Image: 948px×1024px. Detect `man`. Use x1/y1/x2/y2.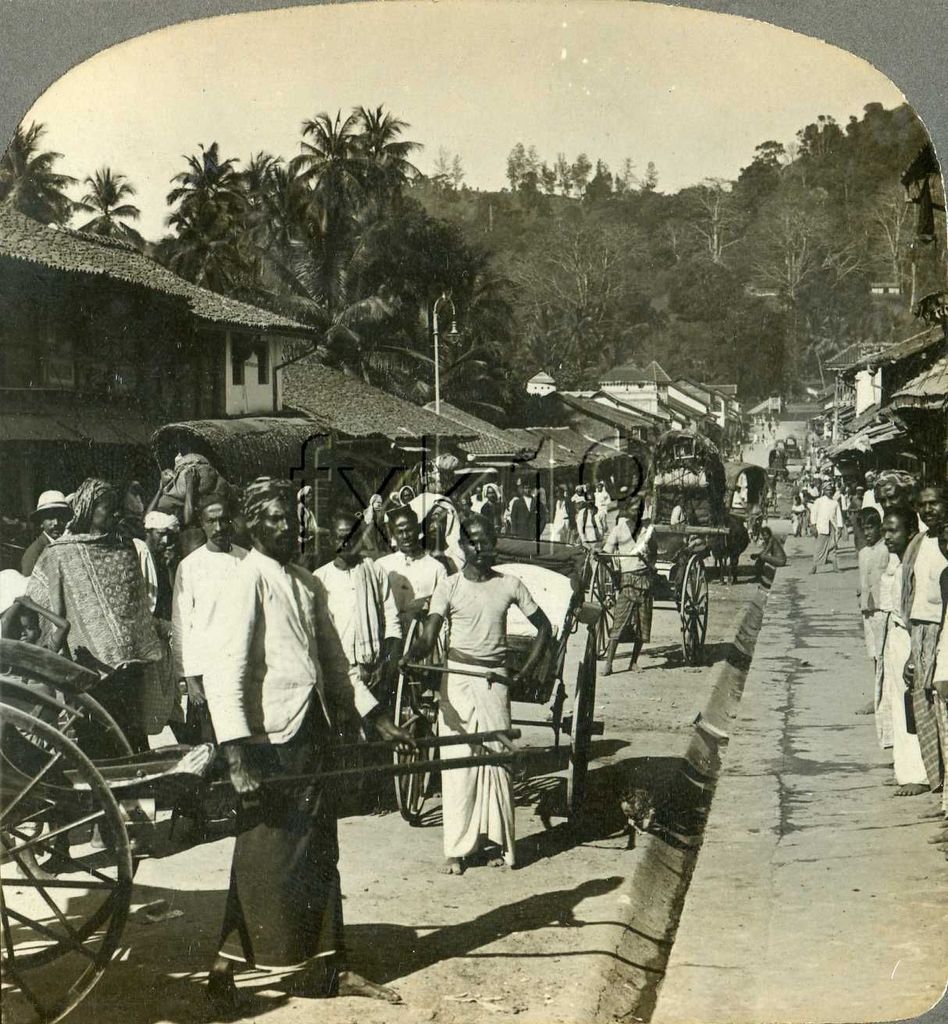
597/497/654/673.
